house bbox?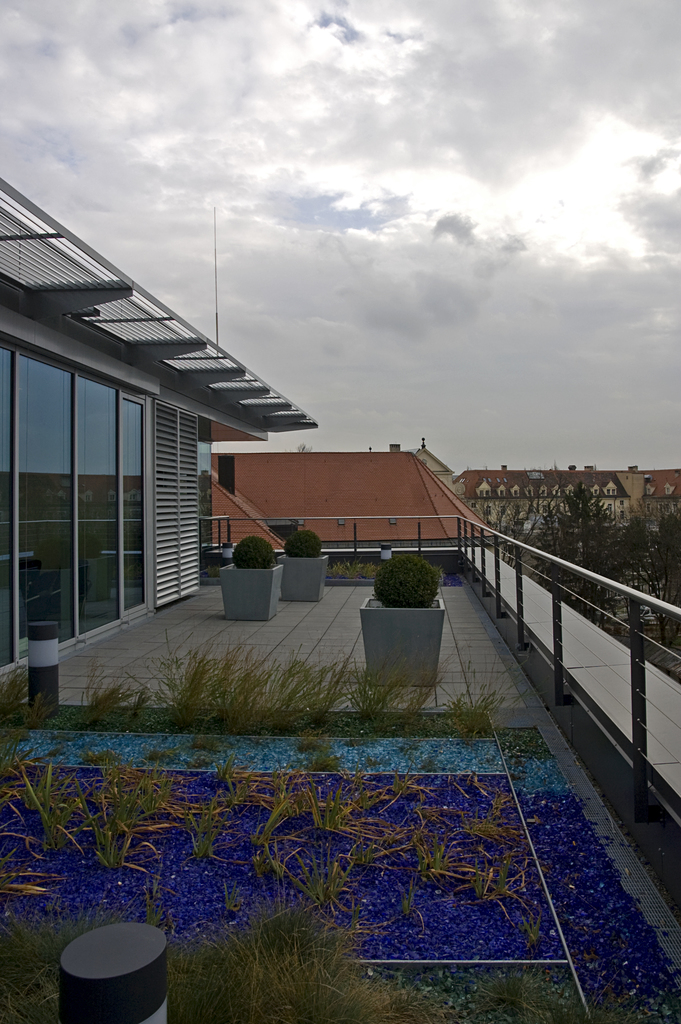
207,444,502,548
